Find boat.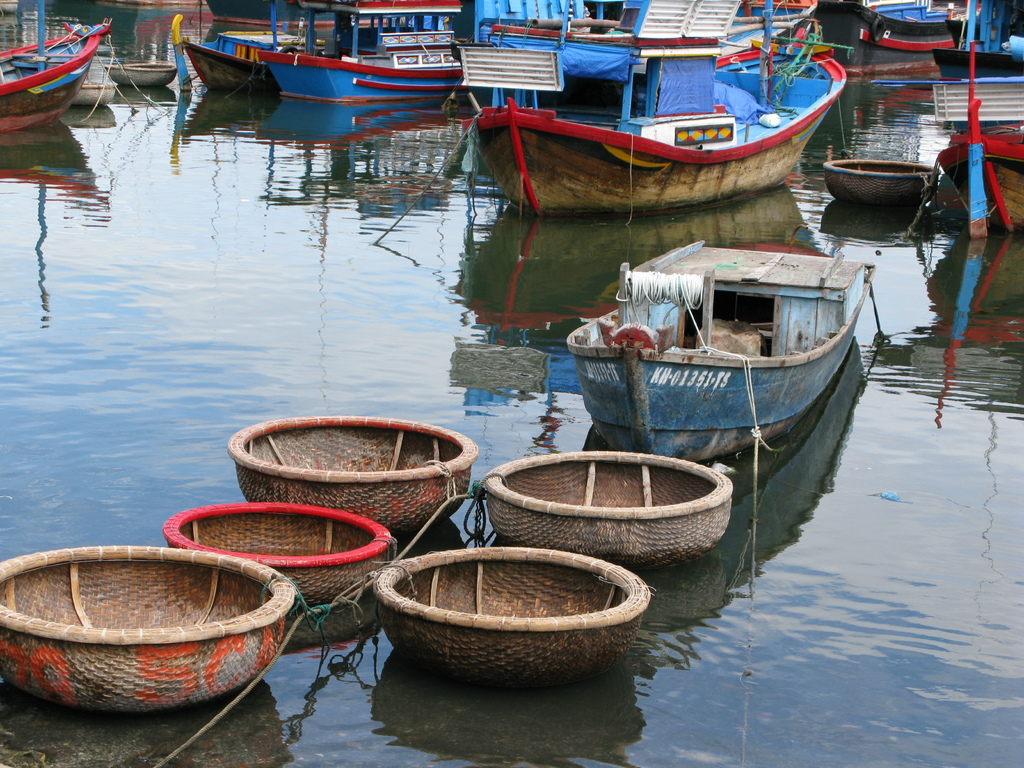
Rect(0, 0, 111, 114).
